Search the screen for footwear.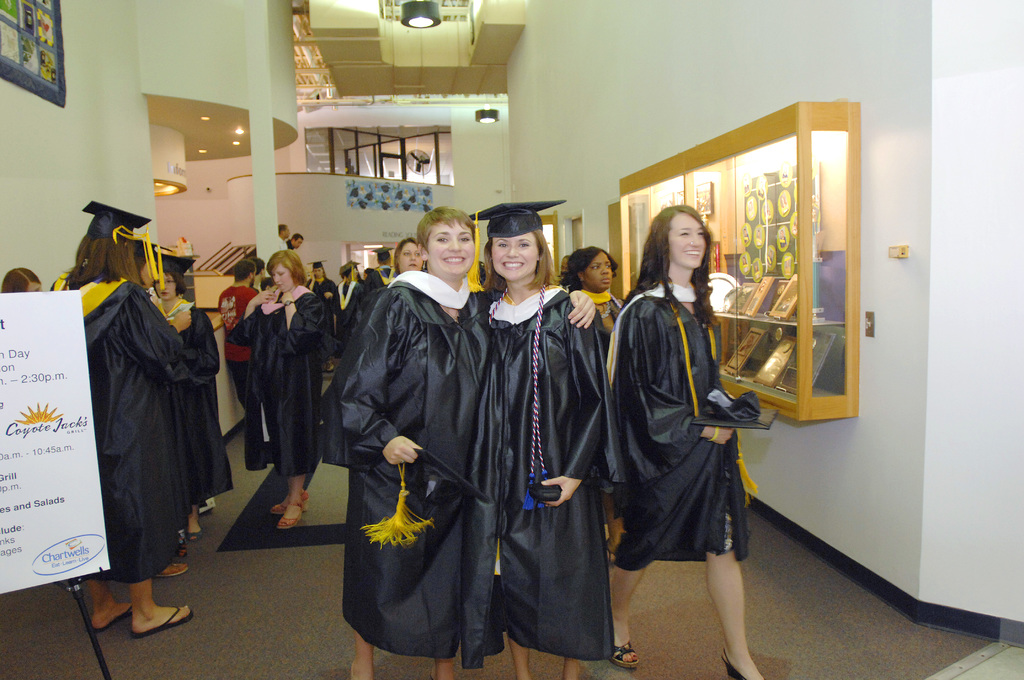
Found at x1=722, y1=649, x2=752, y2=679.
